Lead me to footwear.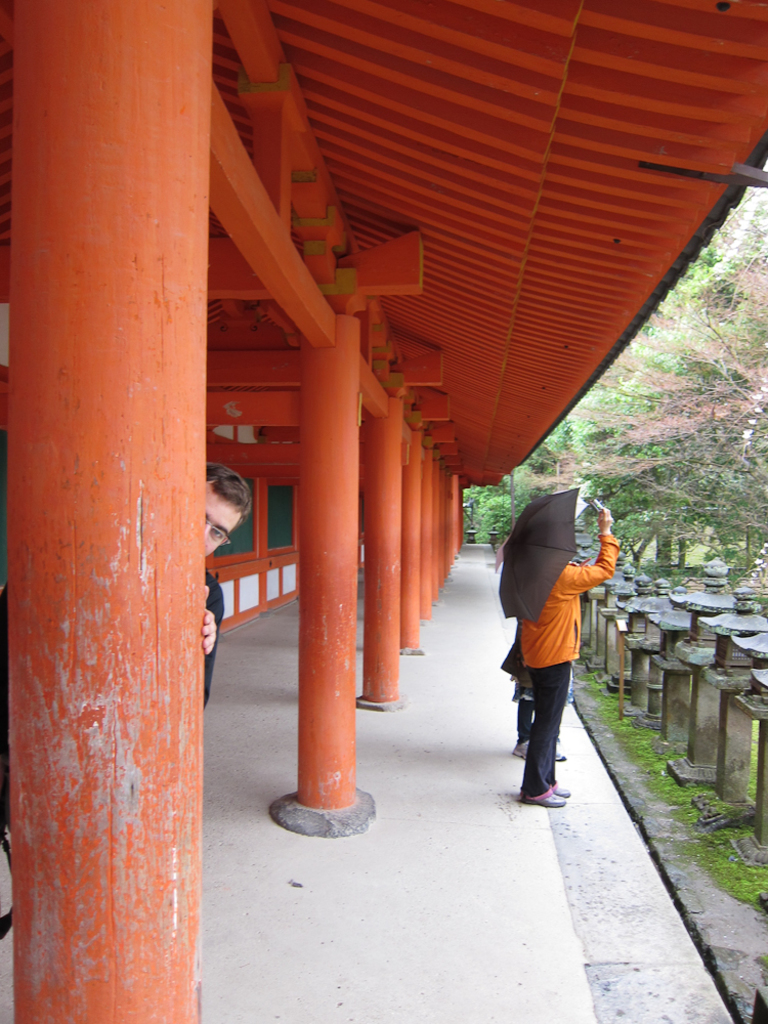
Lead to crop(509, 739, 530, 761).
